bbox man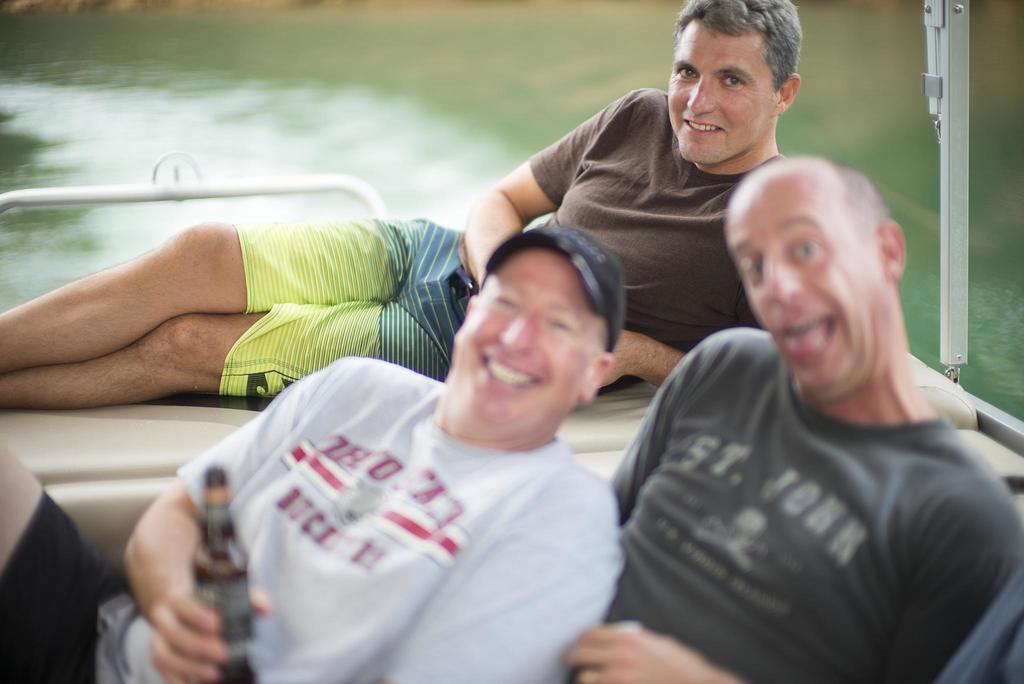
select_region(0, 214, 626, 683)
